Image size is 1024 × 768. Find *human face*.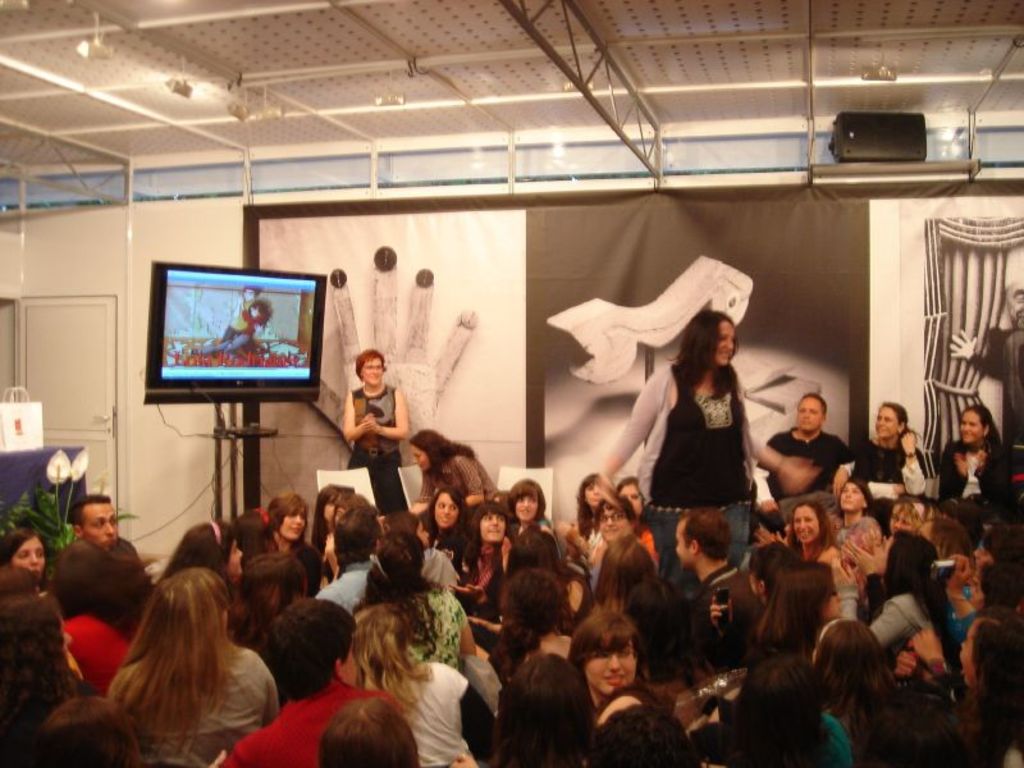
box=[435, 493, 457, 526].
